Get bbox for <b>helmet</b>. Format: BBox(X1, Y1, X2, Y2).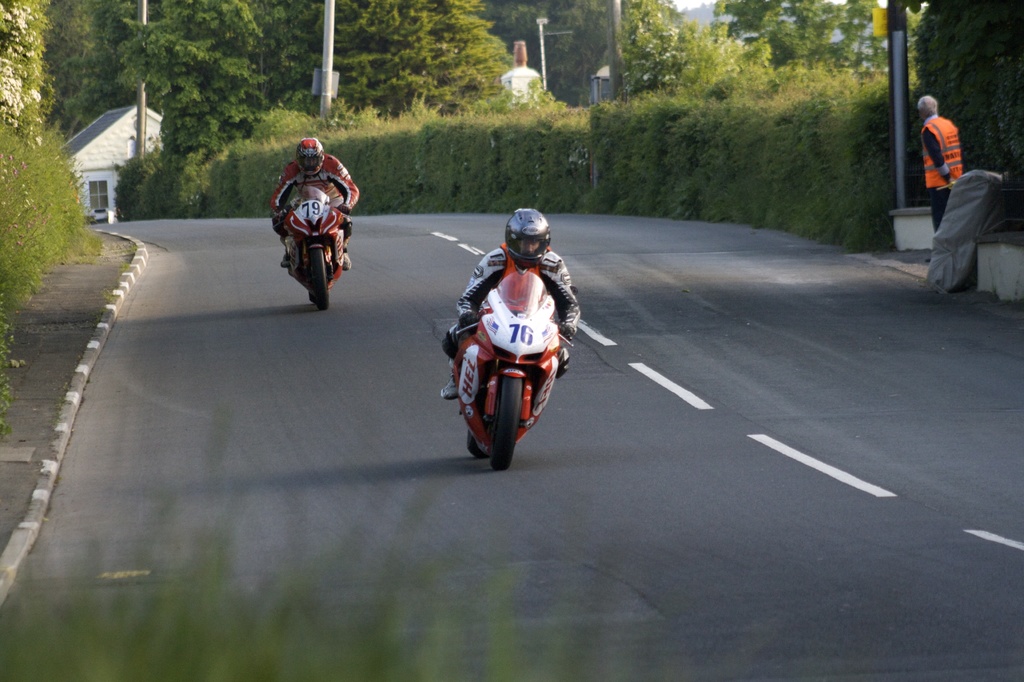
BBox(293, 136, 324, 179).
